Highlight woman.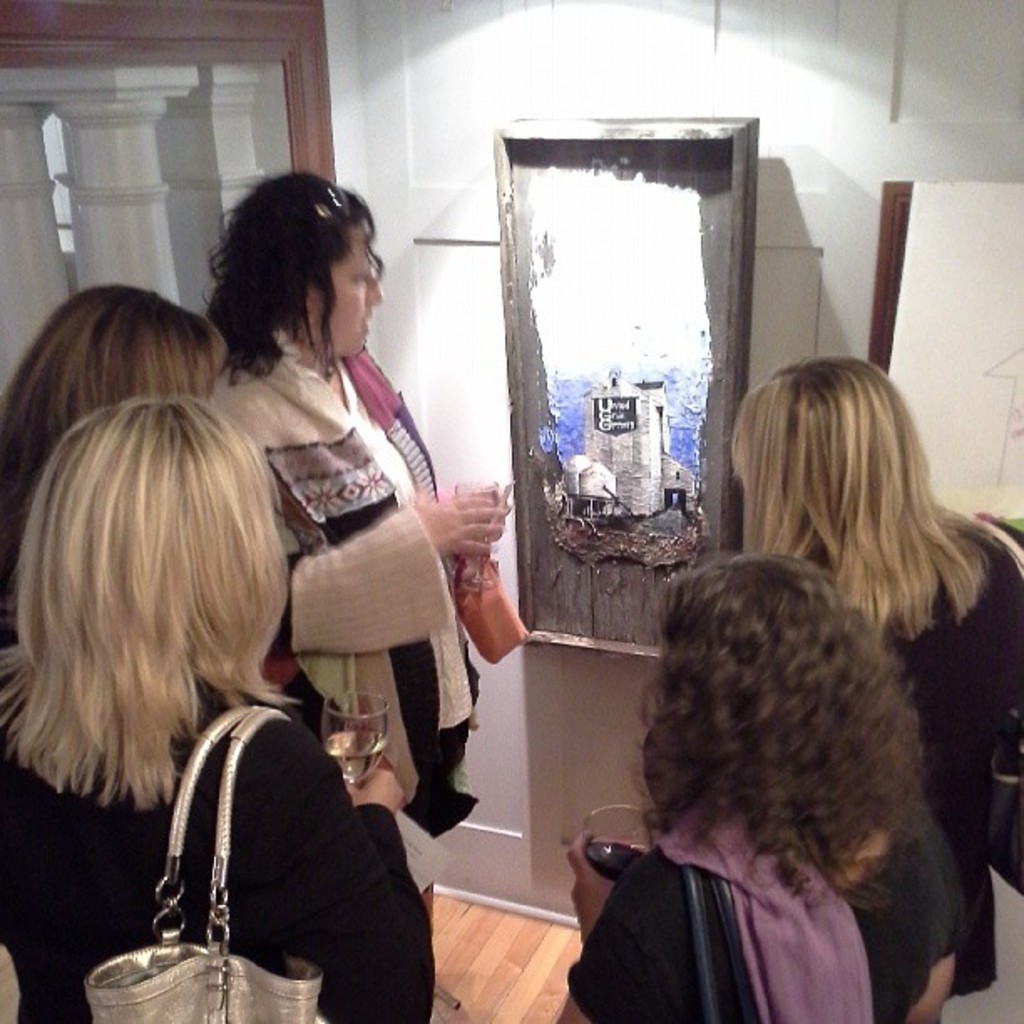
Highlighted region: Rect(554, 556, 964, 1022).
